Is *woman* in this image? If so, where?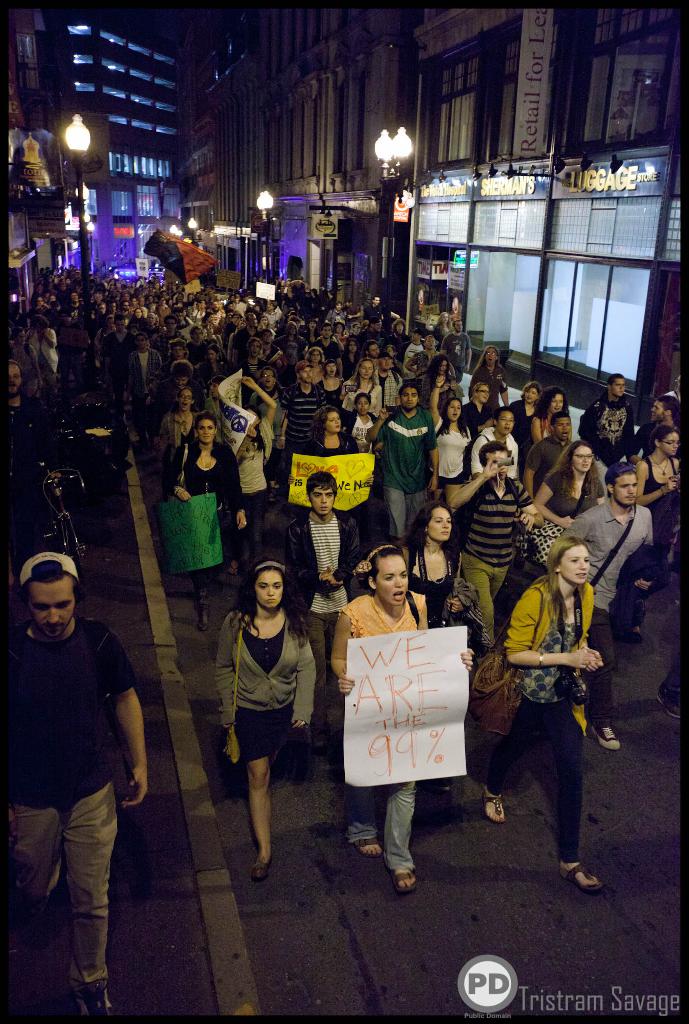
Yes, at left=403, top=492, right=477, bottom=641.
